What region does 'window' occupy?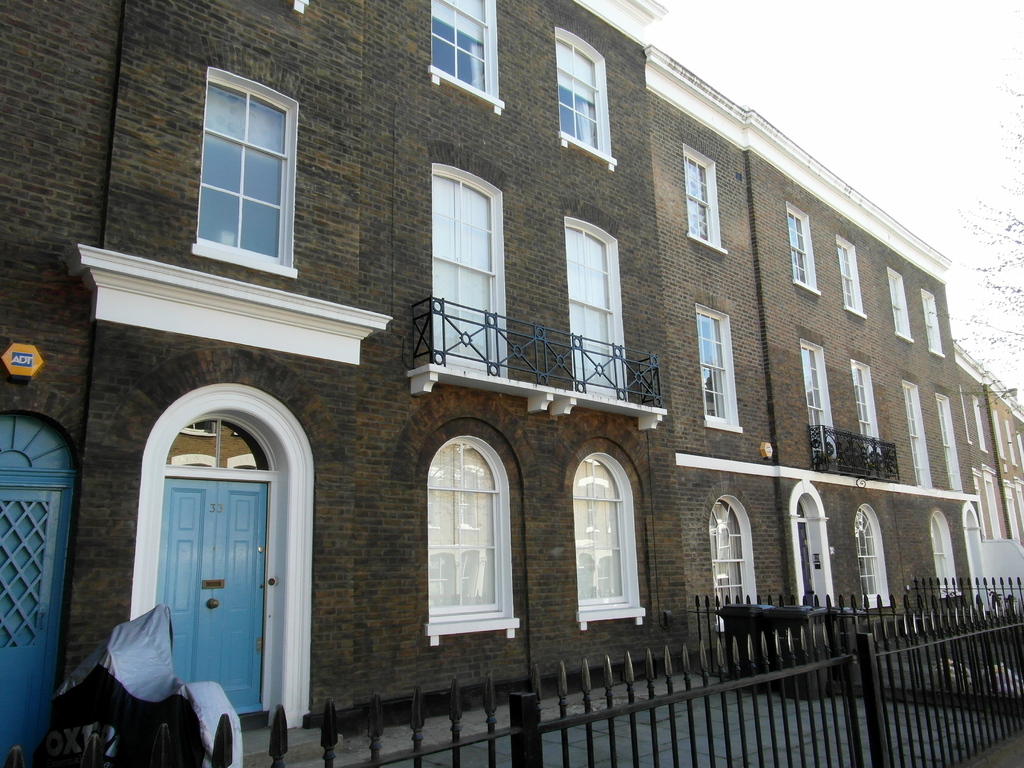
{"x1": 692, "y1": 308, "x2": 743, "y2": 430}.
